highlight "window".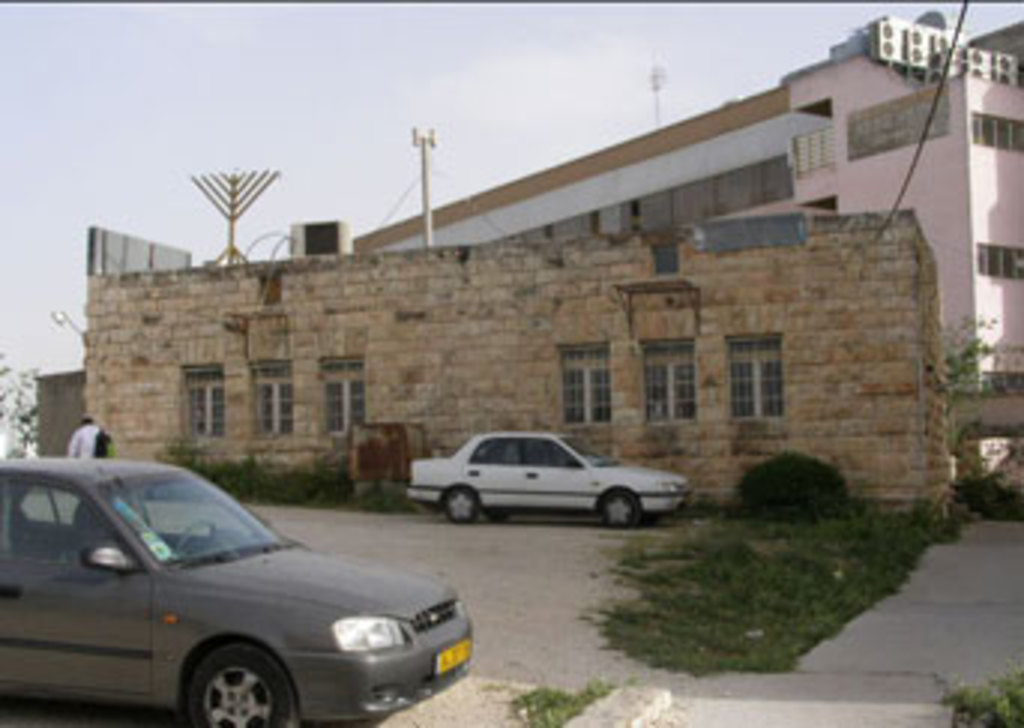
Highlighted region: [644,339,698,428].
